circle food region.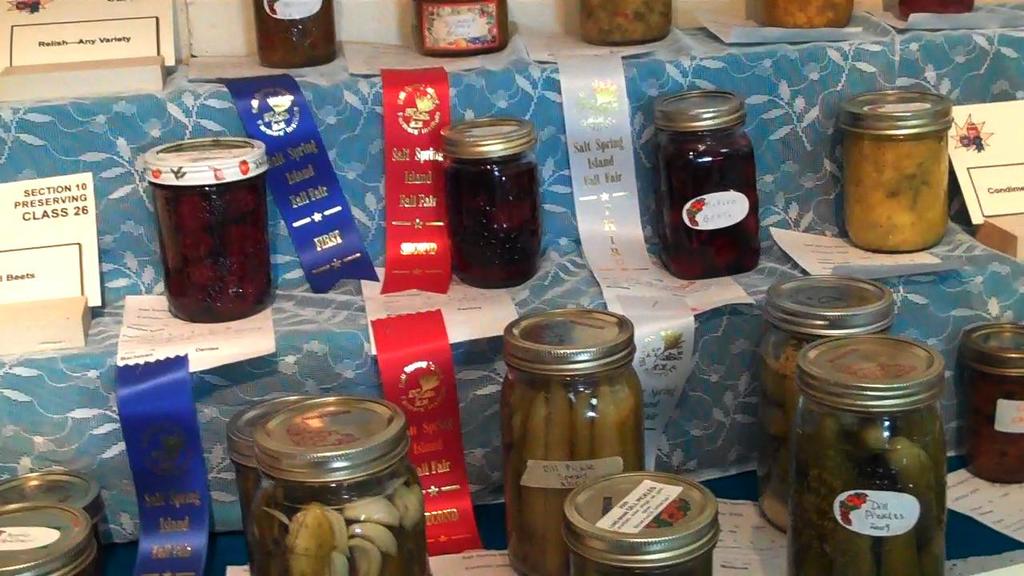
Region: {"x1": 578, "y1": 0, "x2": 673, "y2": 47}.
